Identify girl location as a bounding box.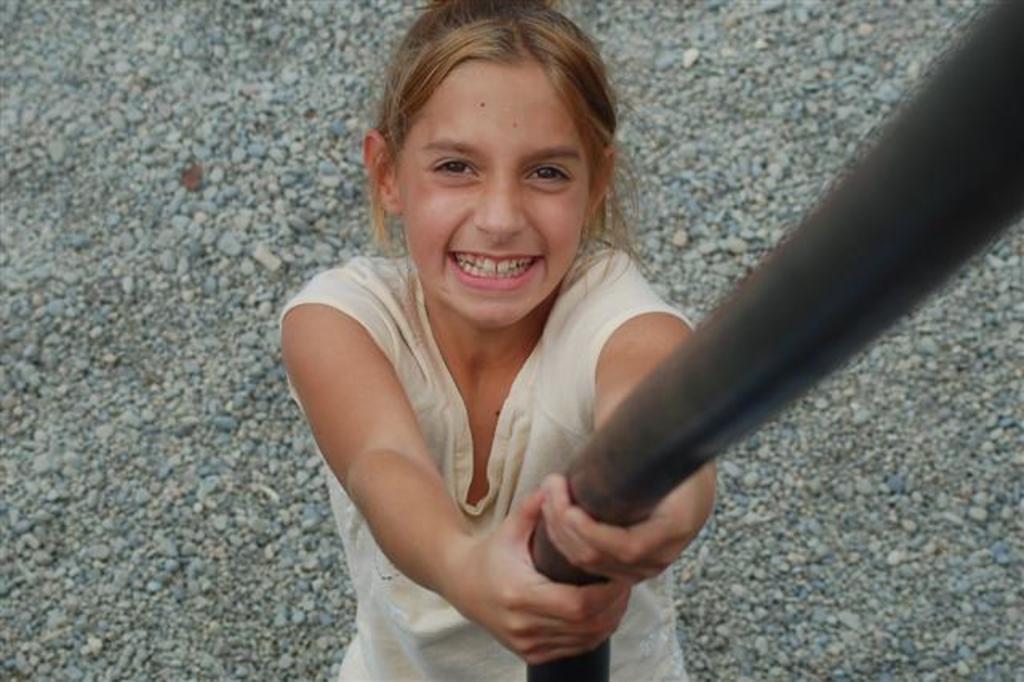
detection(283, 0, 718, 680).
